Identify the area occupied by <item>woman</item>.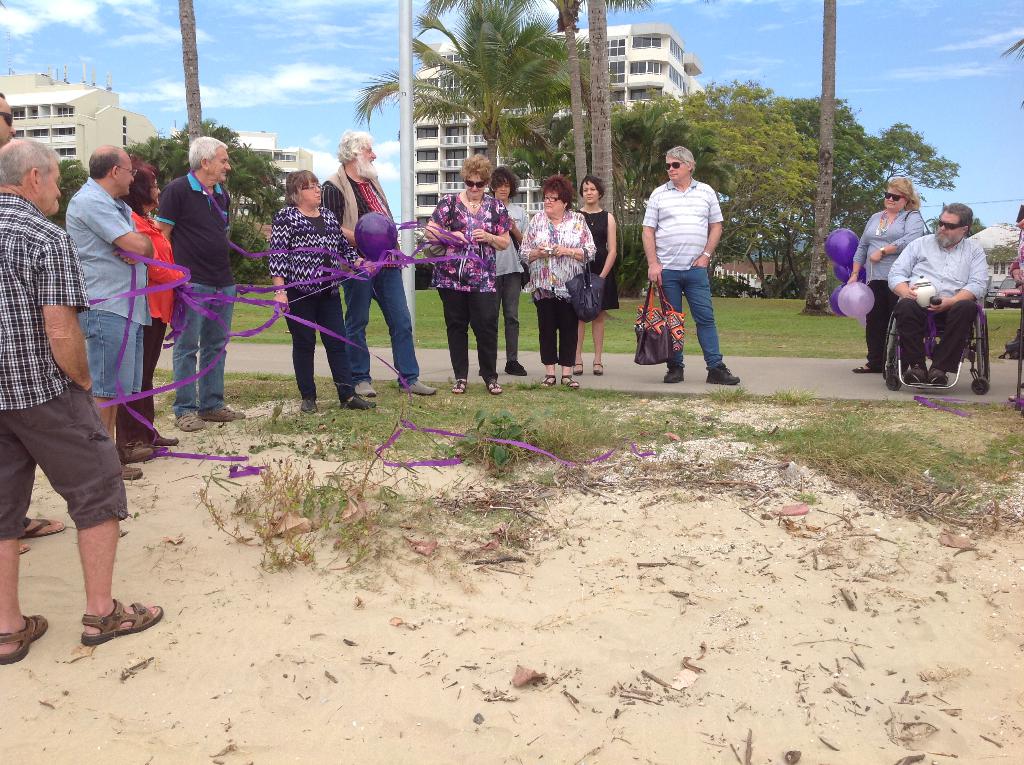
Area: Rect(428, 151, 506, 392).
